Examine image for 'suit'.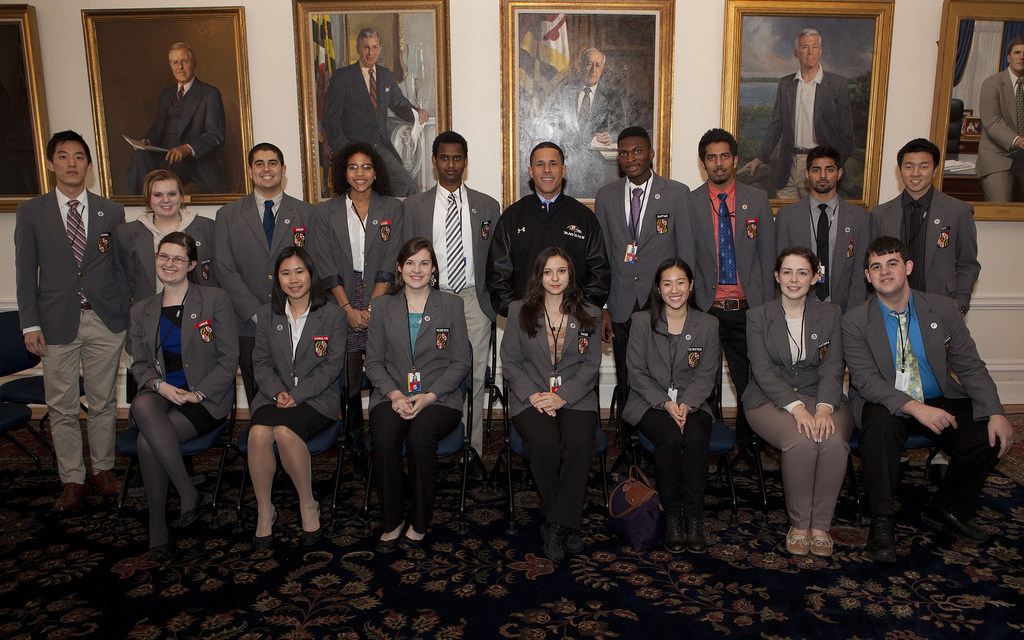
Examination result: BBox(134, 283, 239, 447).
